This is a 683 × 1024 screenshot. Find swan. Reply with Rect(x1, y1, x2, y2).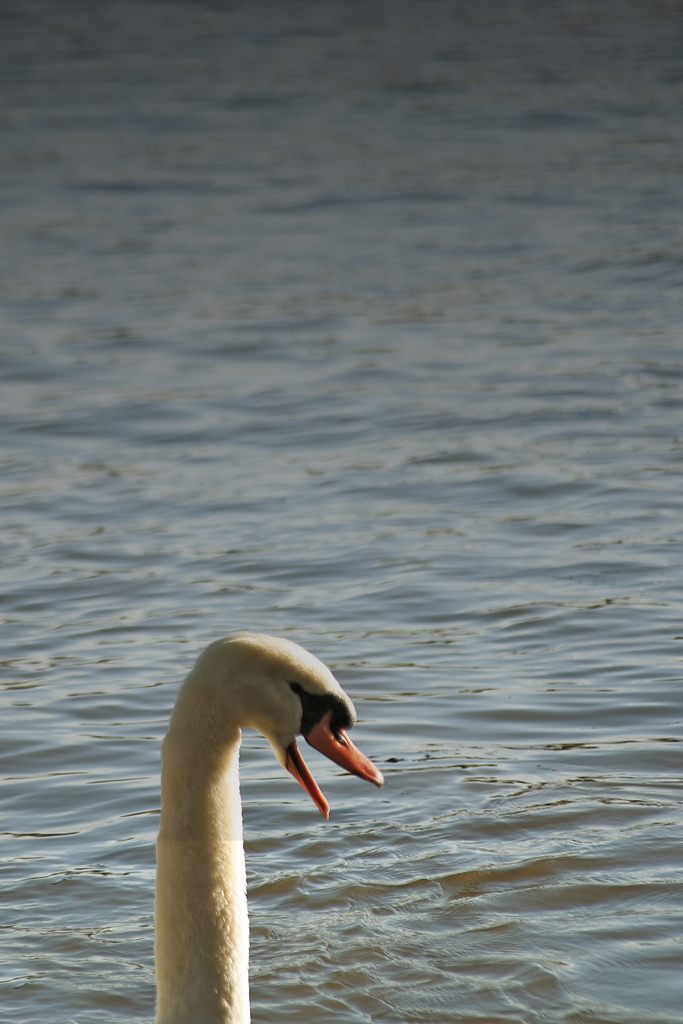
Rect(142, 632, 377, 998).
